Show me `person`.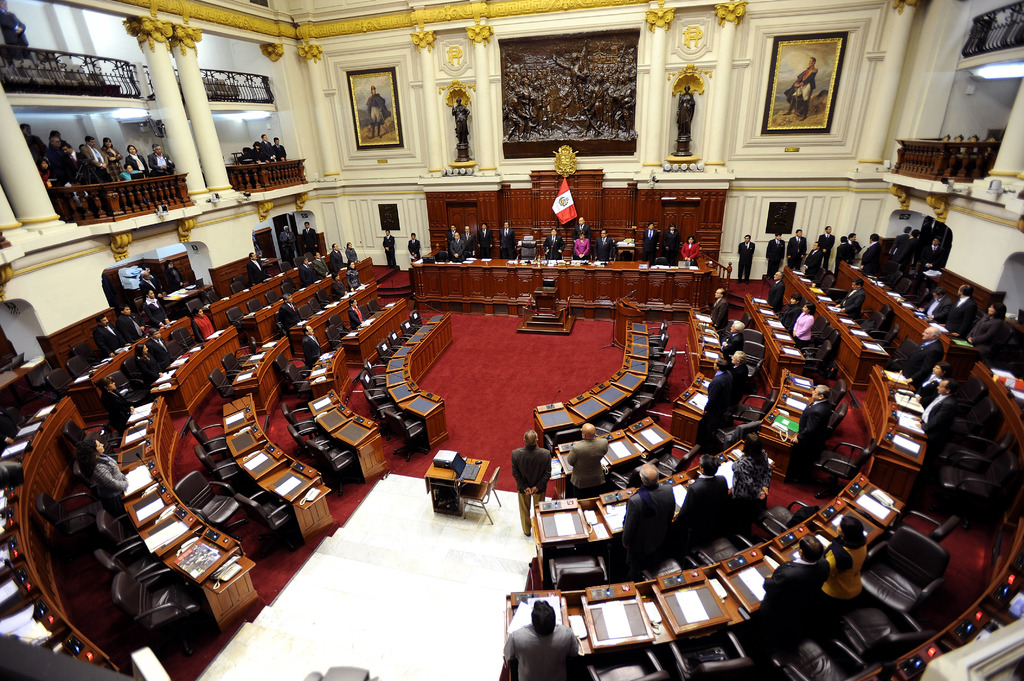
`person` is here: <box>671,454,730,561</box>.
